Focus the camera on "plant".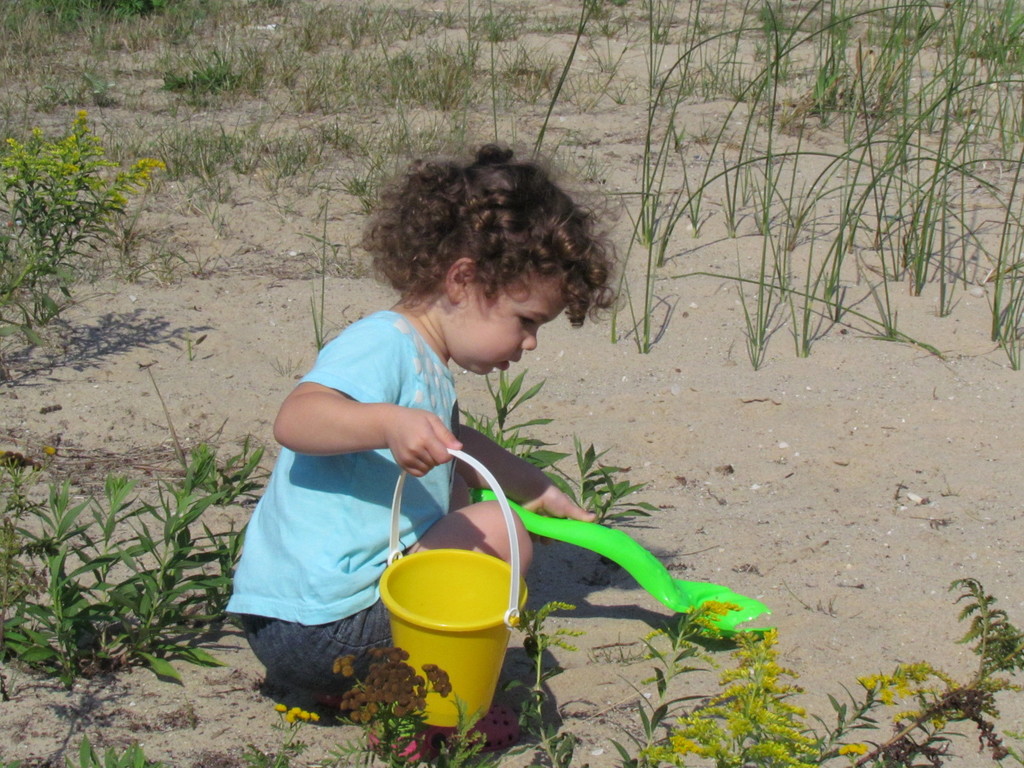
Focus region: [left=451, top=374, right=654, bottom=550].
